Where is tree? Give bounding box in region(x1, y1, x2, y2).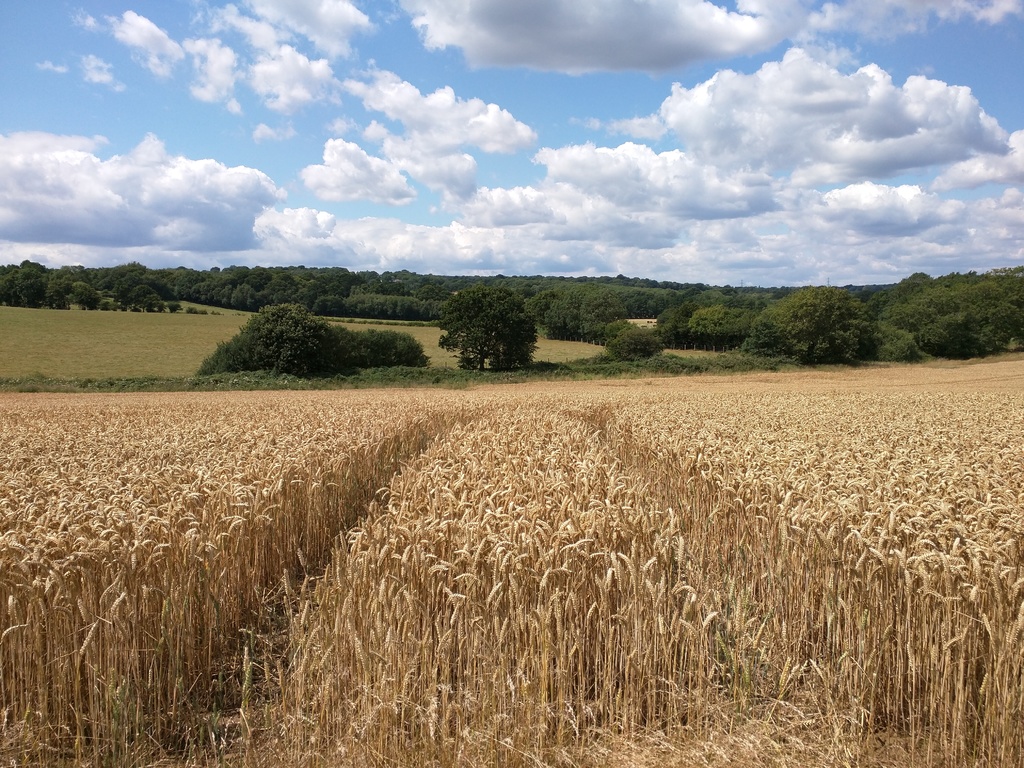
region(895, 262, 1023, 339).
